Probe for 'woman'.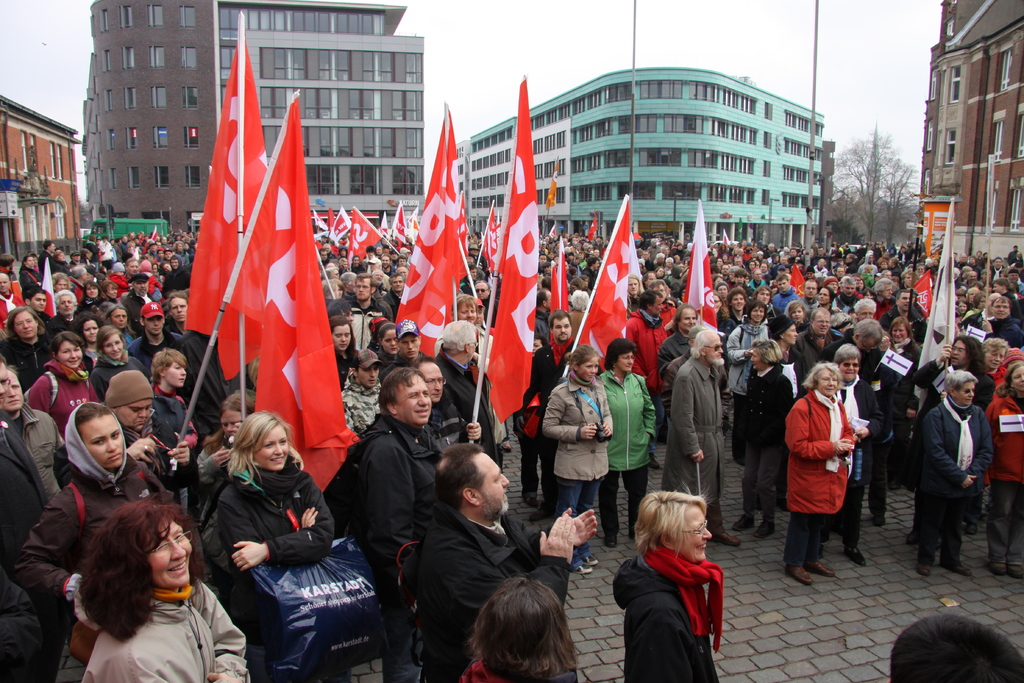
Probe result: <box>913,374,995,579</box>.
